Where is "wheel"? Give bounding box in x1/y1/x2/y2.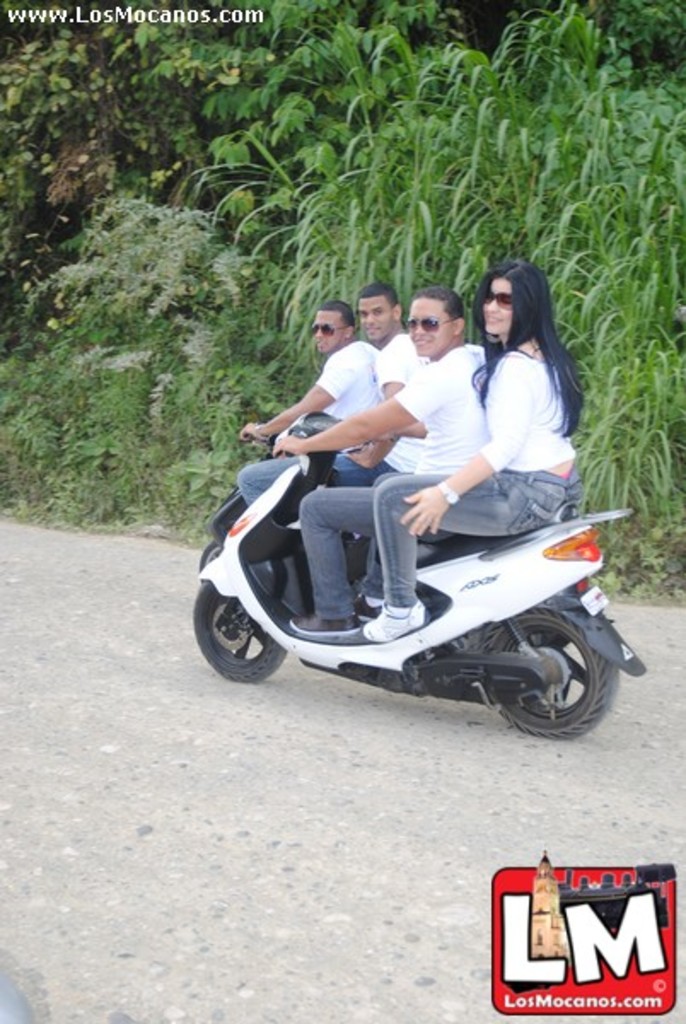
184/577/287/693.
